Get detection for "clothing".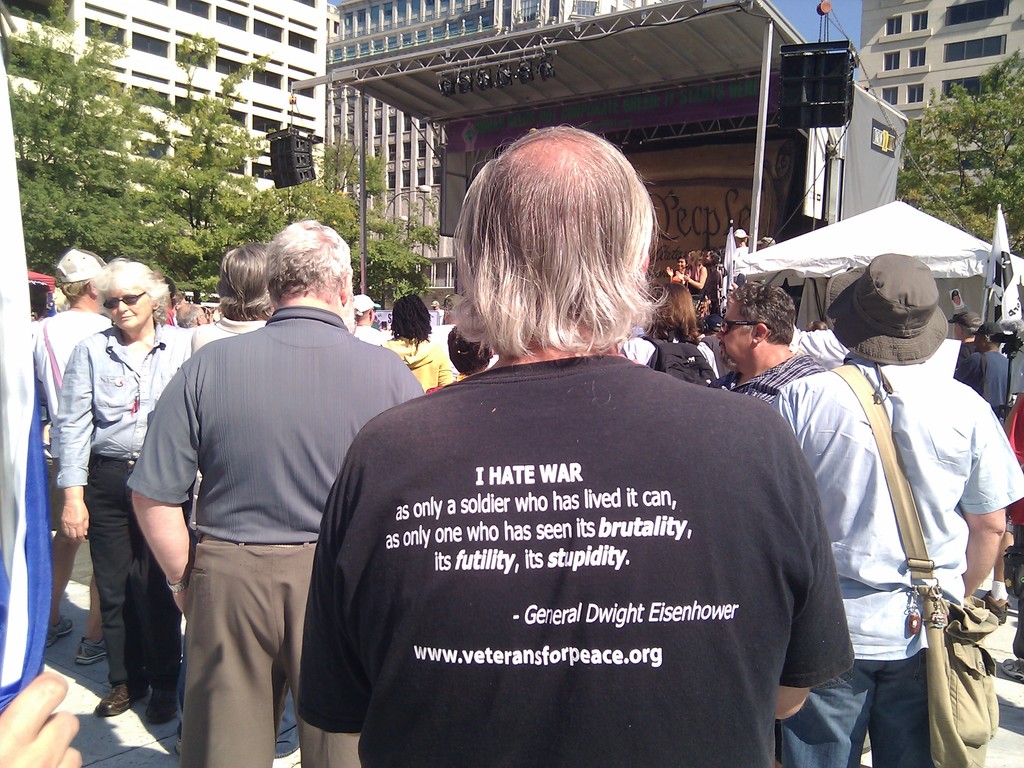
Detection: detection(710, 346, 842, 402).
